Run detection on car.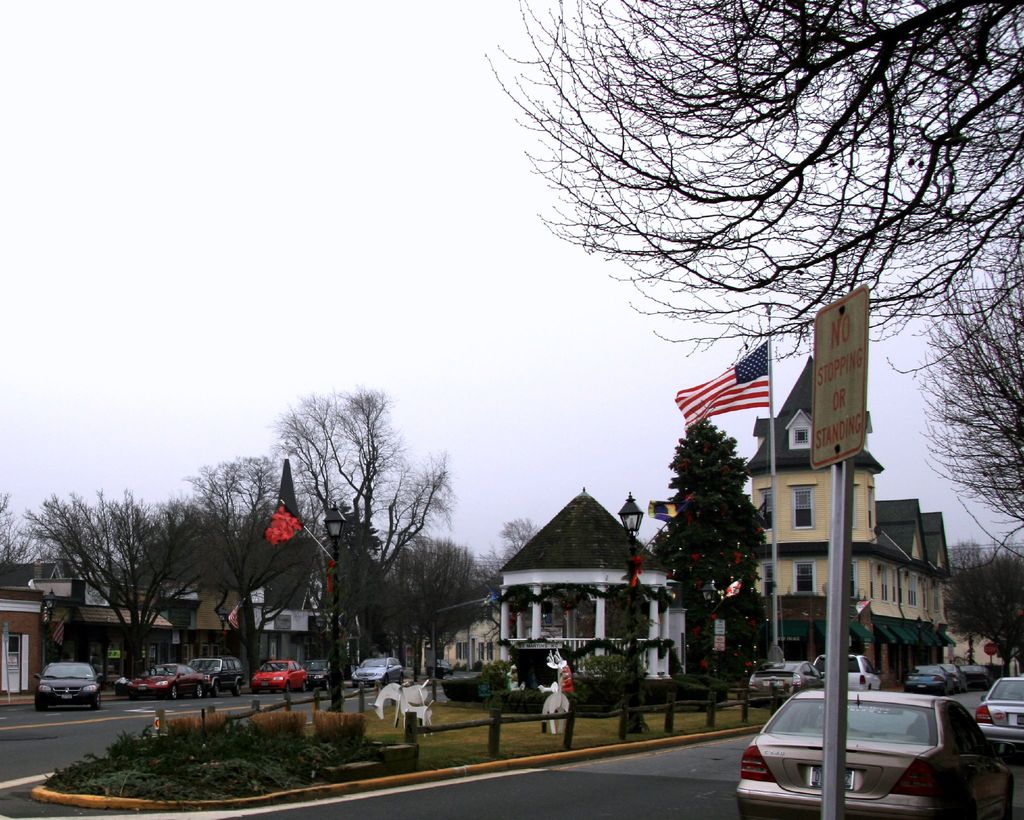
Result: left=938, top=662, right=965, bottom=691.
